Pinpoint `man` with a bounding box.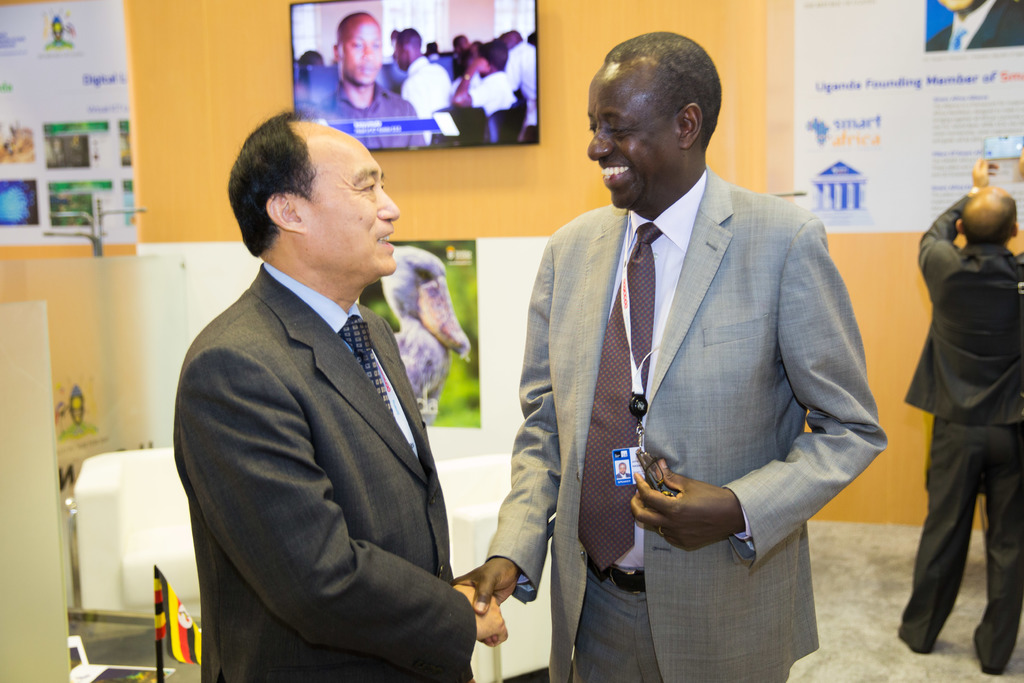
select_region(902, 145, 1023, 679).
